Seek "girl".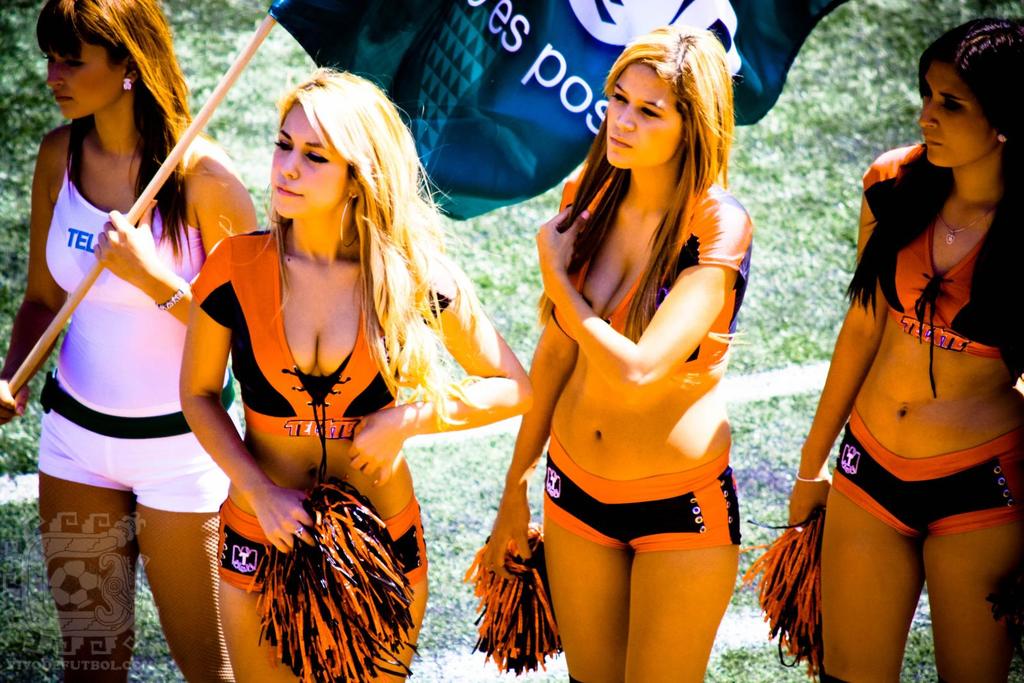
bbox=(179, 48, 533, 682).
